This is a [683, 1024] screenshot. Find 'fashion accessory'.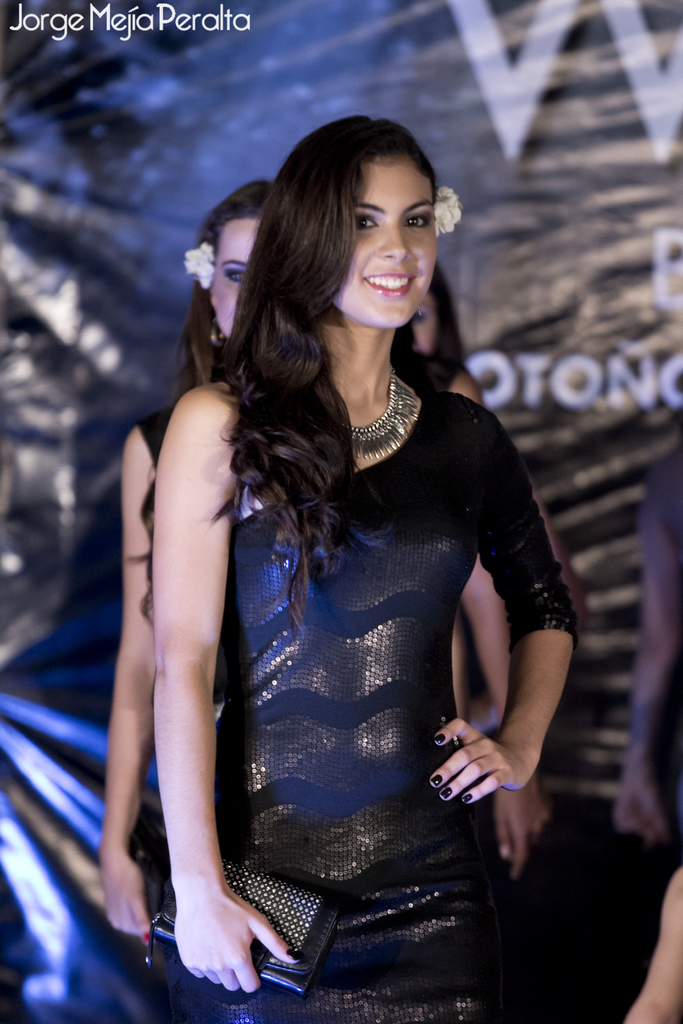
Bounding box: [436, 731, 445, 745].
